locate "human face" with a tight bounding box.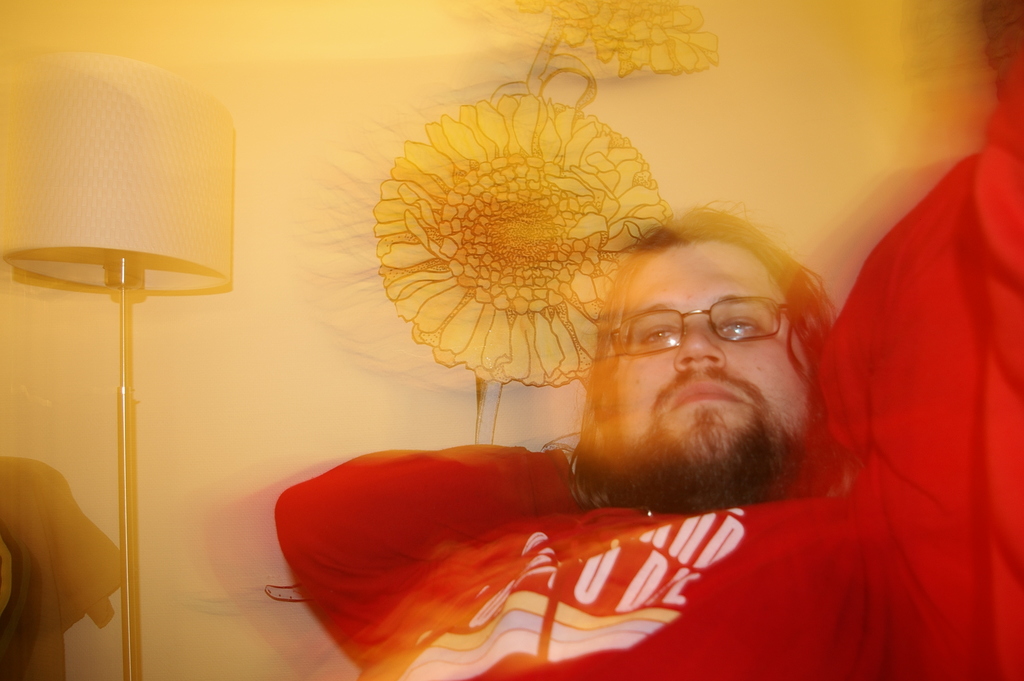
(x1=614, y1=242, x2=805, y2=448).
